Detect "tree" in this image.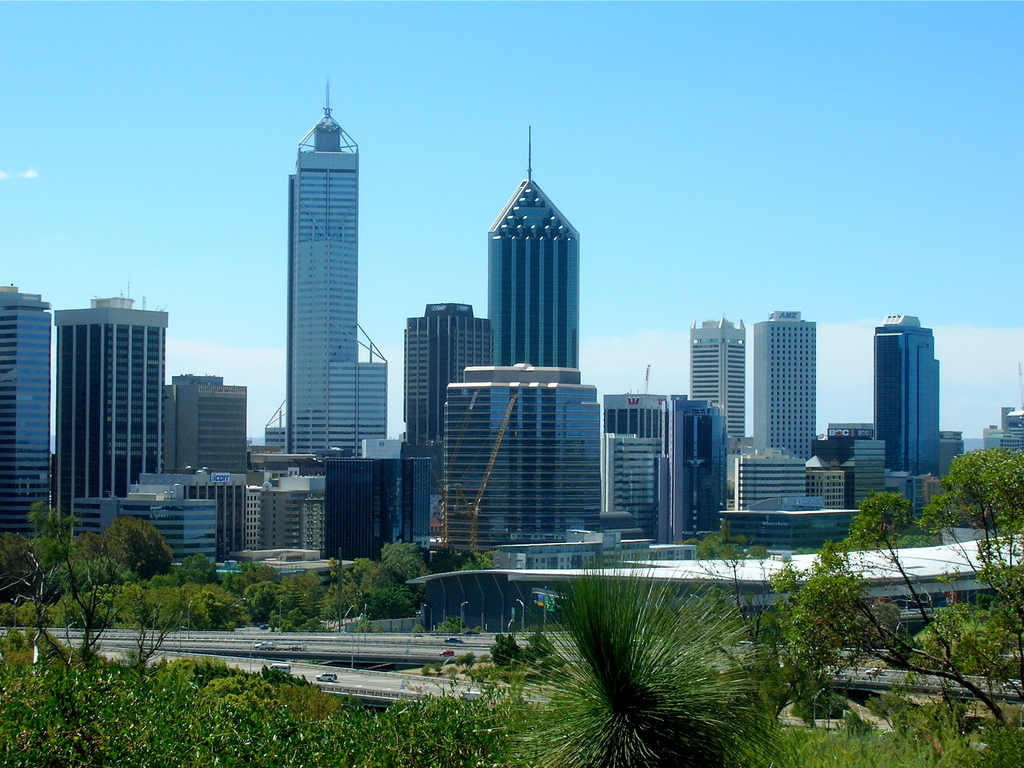
Detection: rect(779, 456, 1019, 767).
